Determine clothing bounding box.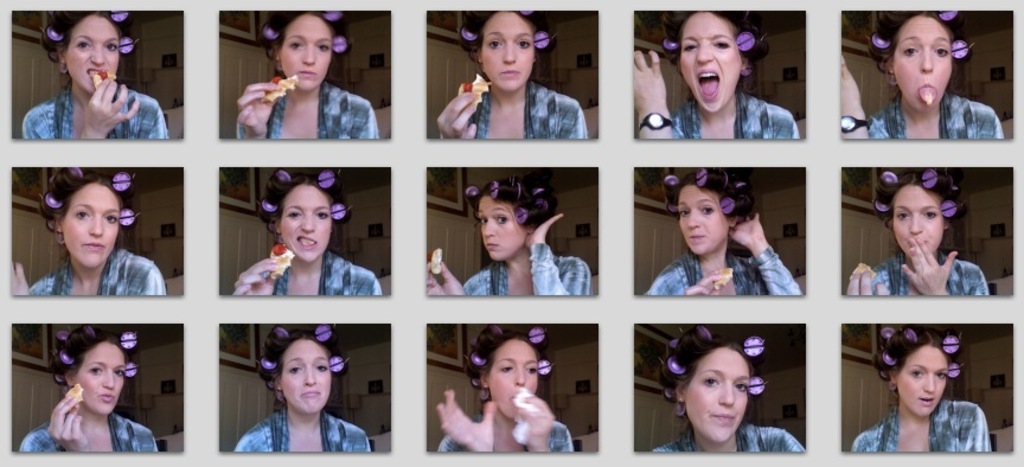
Determined: crop(274, 251, 383, 296).
